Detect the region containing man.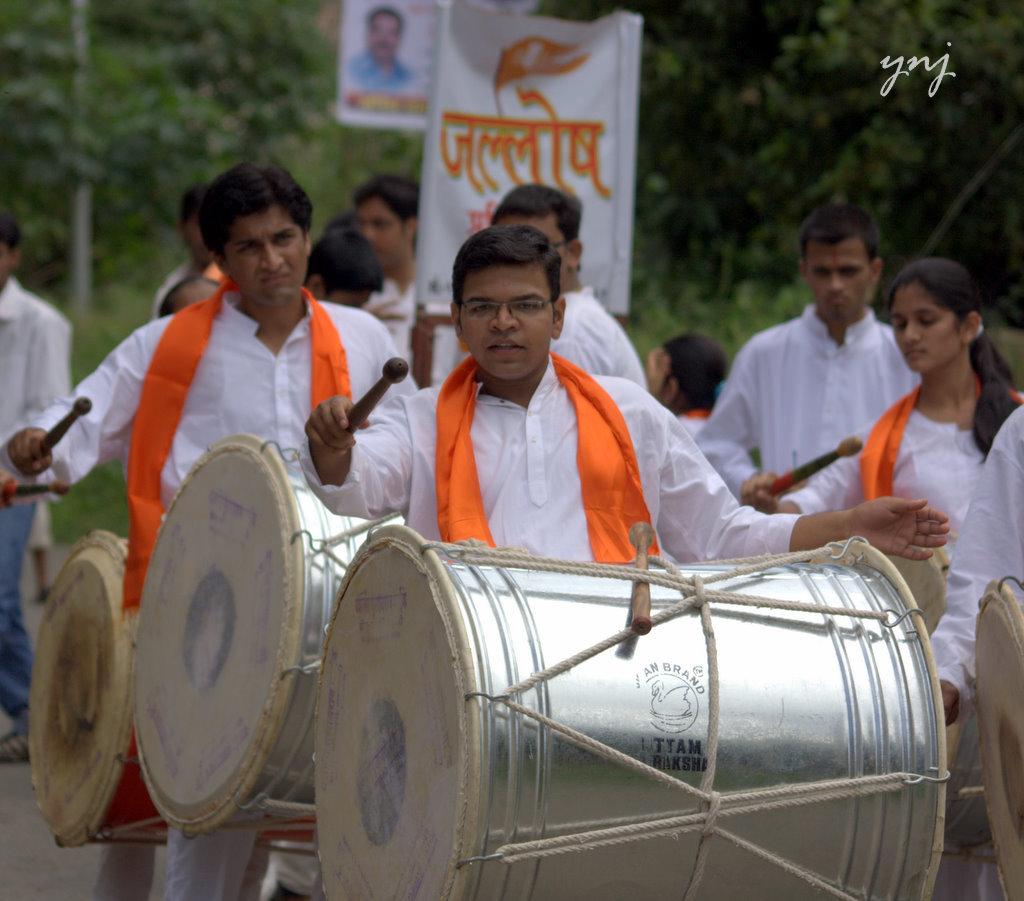
<region>355, 171, 429, 388</region>.
